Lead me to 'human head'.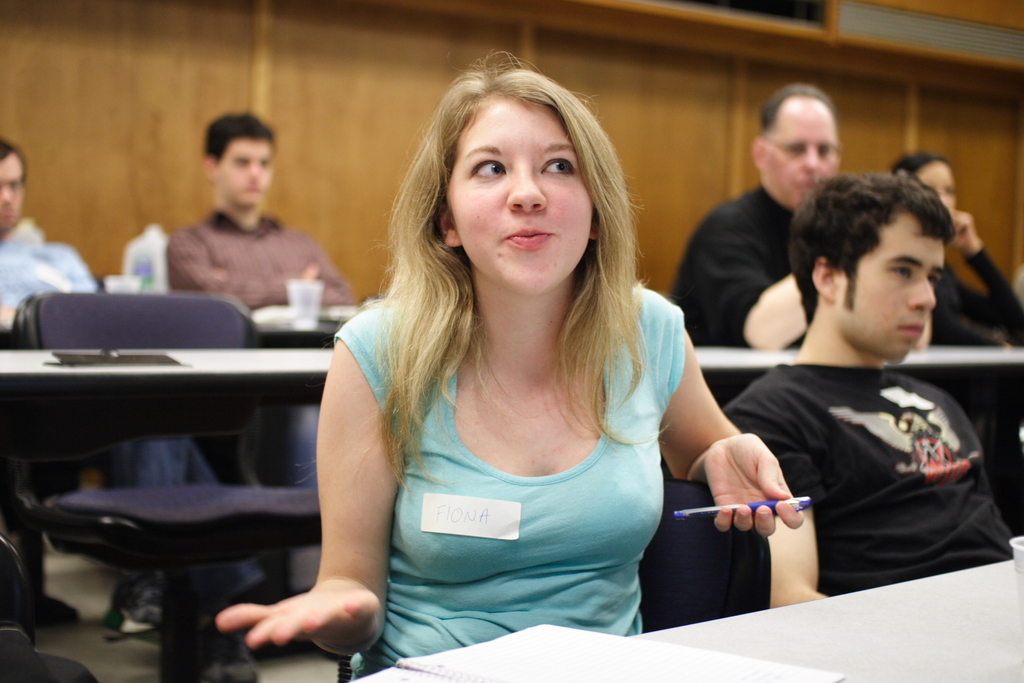
Lead to BBox(203, 107, 279, 210).
